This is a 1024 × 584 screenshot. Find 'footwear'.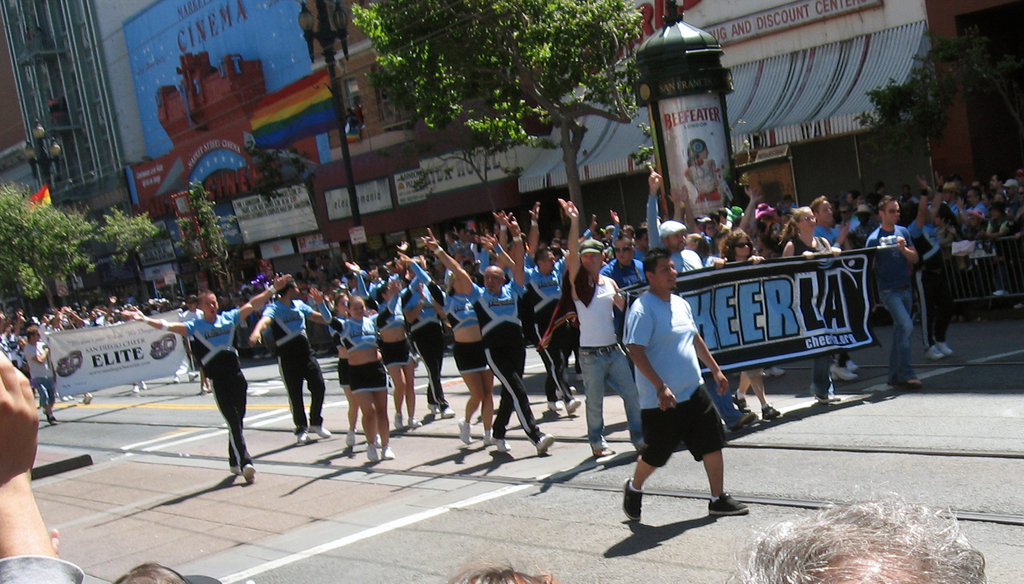
Bounding box: [763,365,783,377].
